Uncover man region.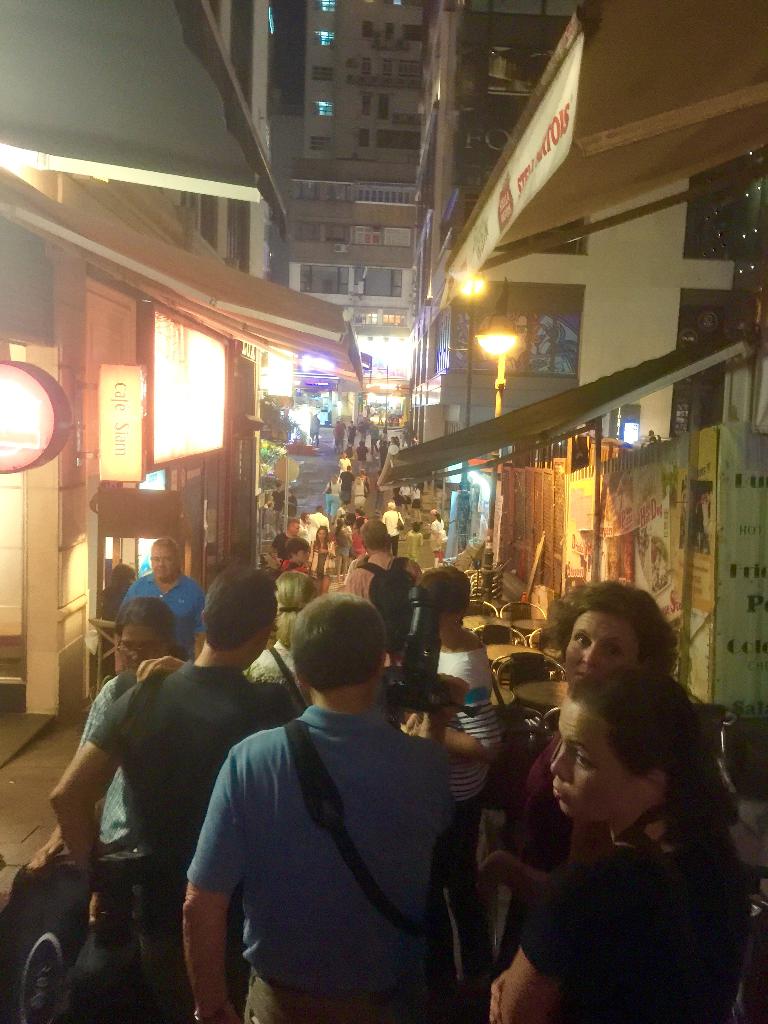
Uncovered: <region>177, 594, 498, 1019</region>.
